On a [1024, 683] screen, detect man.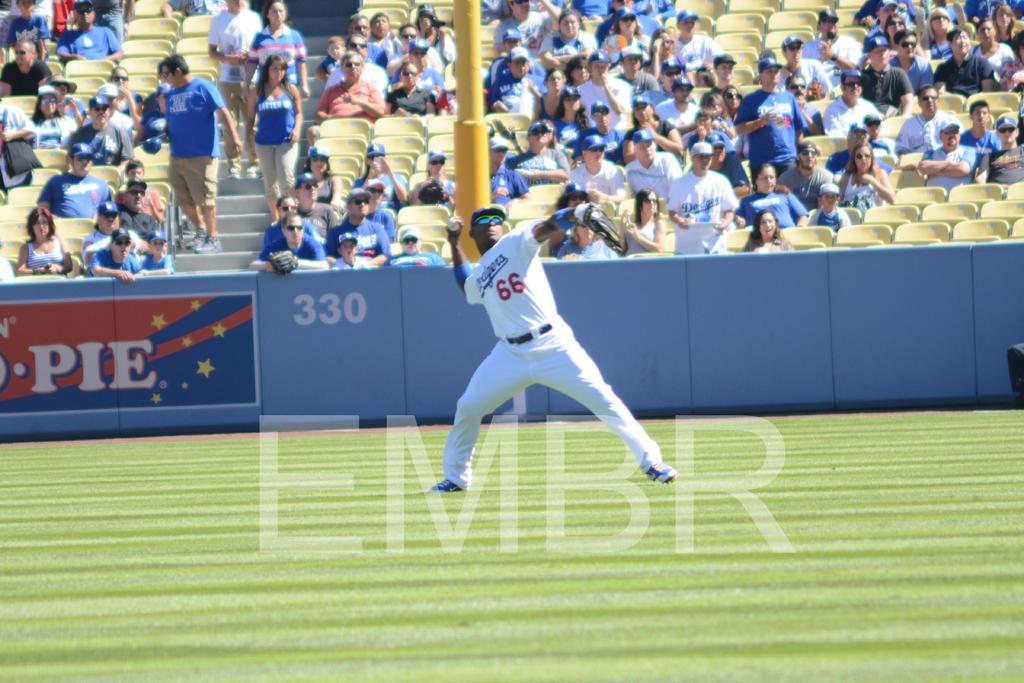
(x1=33, y1=144, x2=113, y2=218).
